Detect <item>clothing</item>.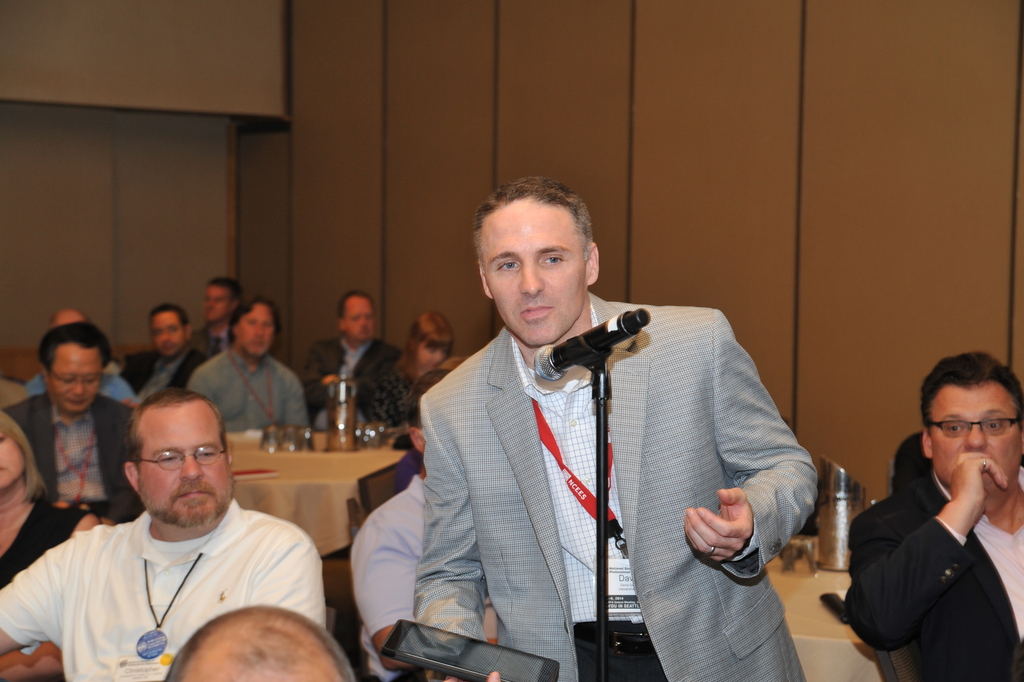
Detected at left=0, top=393, right=136, bottom=524.
